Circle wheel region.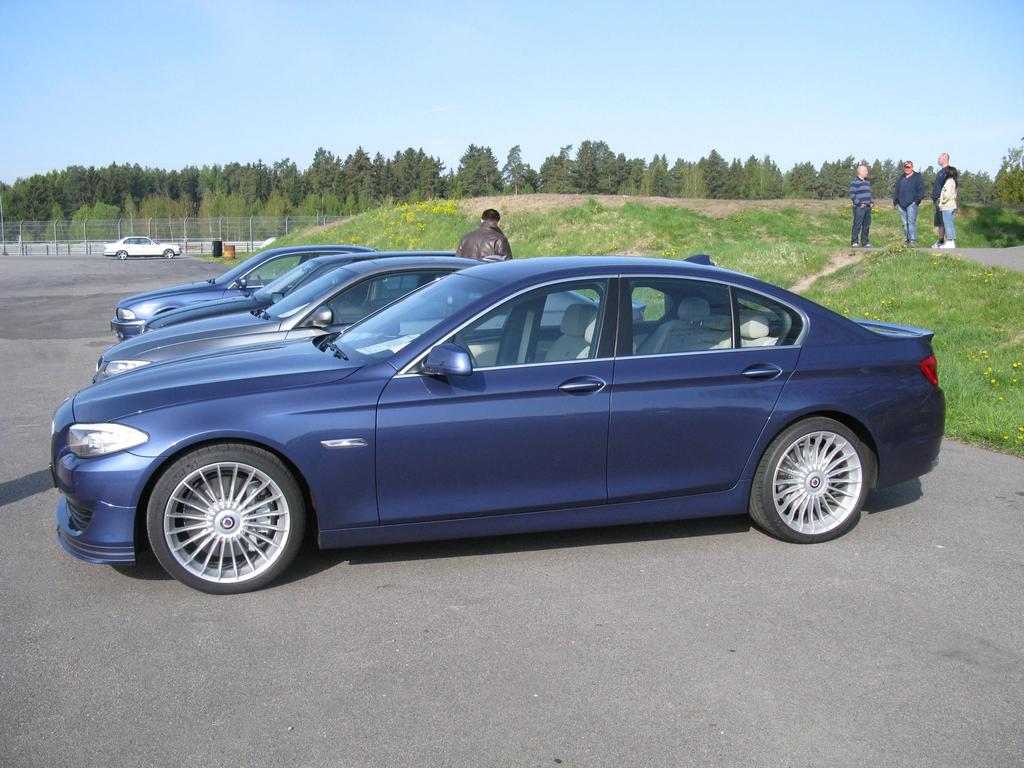
Region: 164 246 179 261.
